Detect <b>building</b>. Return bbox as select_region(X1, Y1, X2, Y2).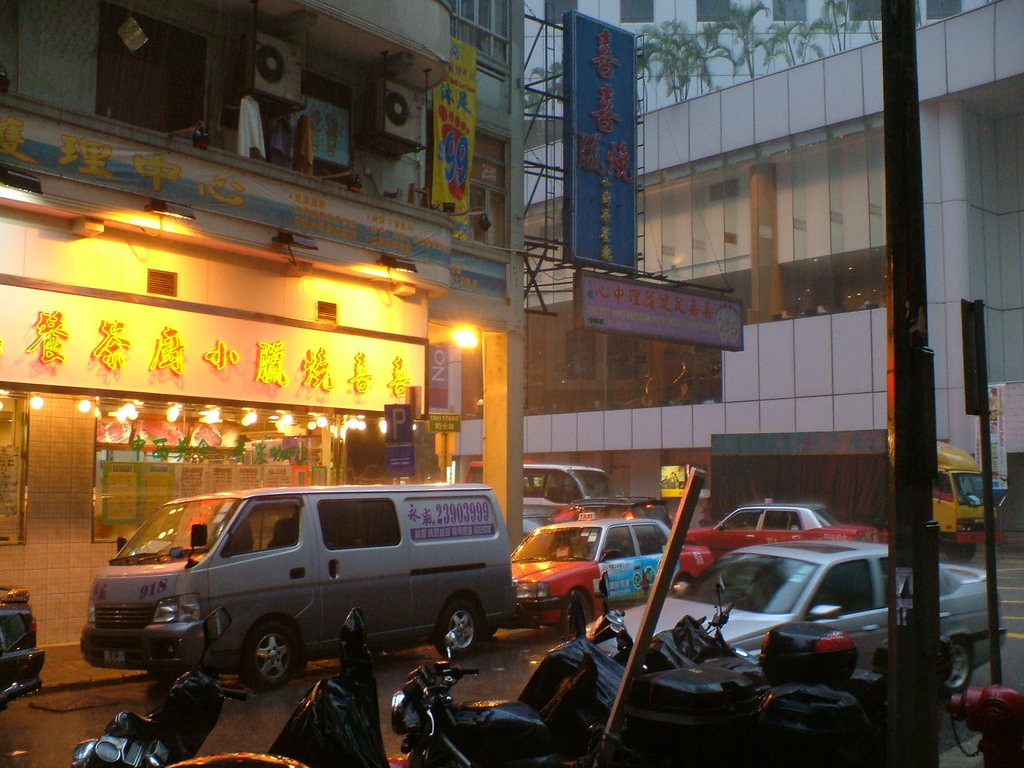
select_region(0, 0, 527, 646).
